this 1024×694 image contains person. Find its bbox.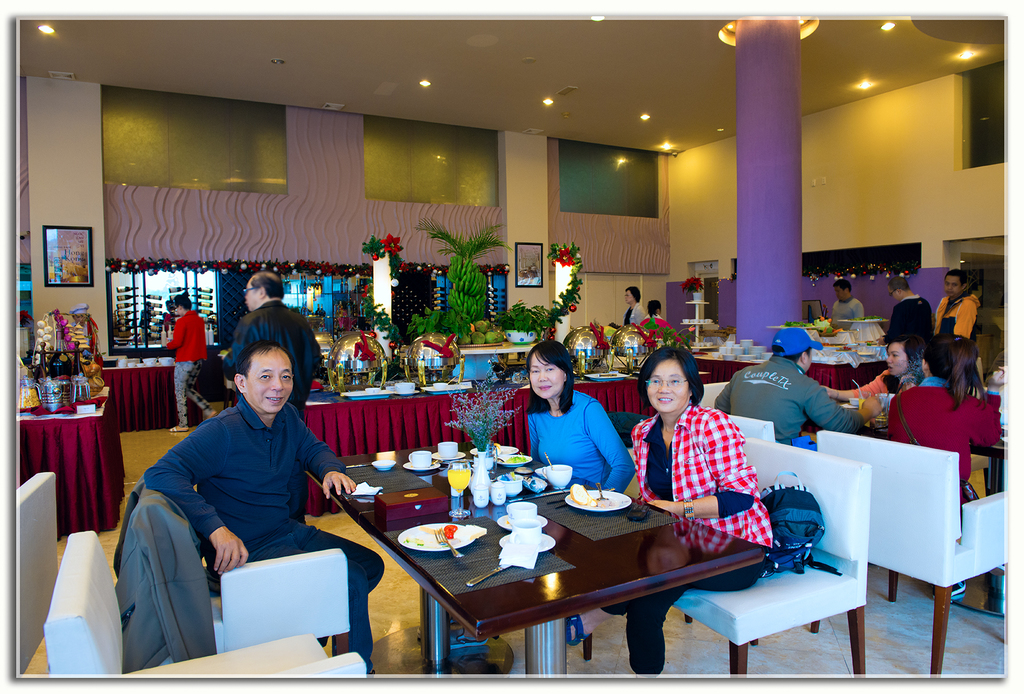
region(159, 293, 212, 431).
